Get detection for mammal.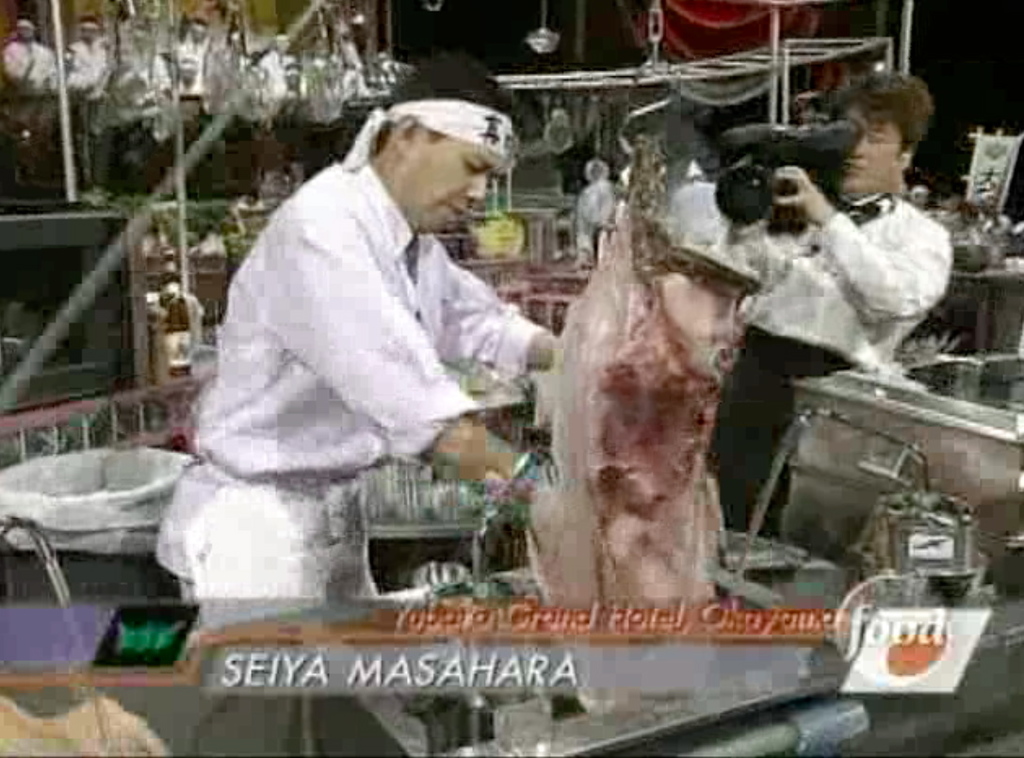
Detection: x1=1, y1=9, x2=63, y2=186.
